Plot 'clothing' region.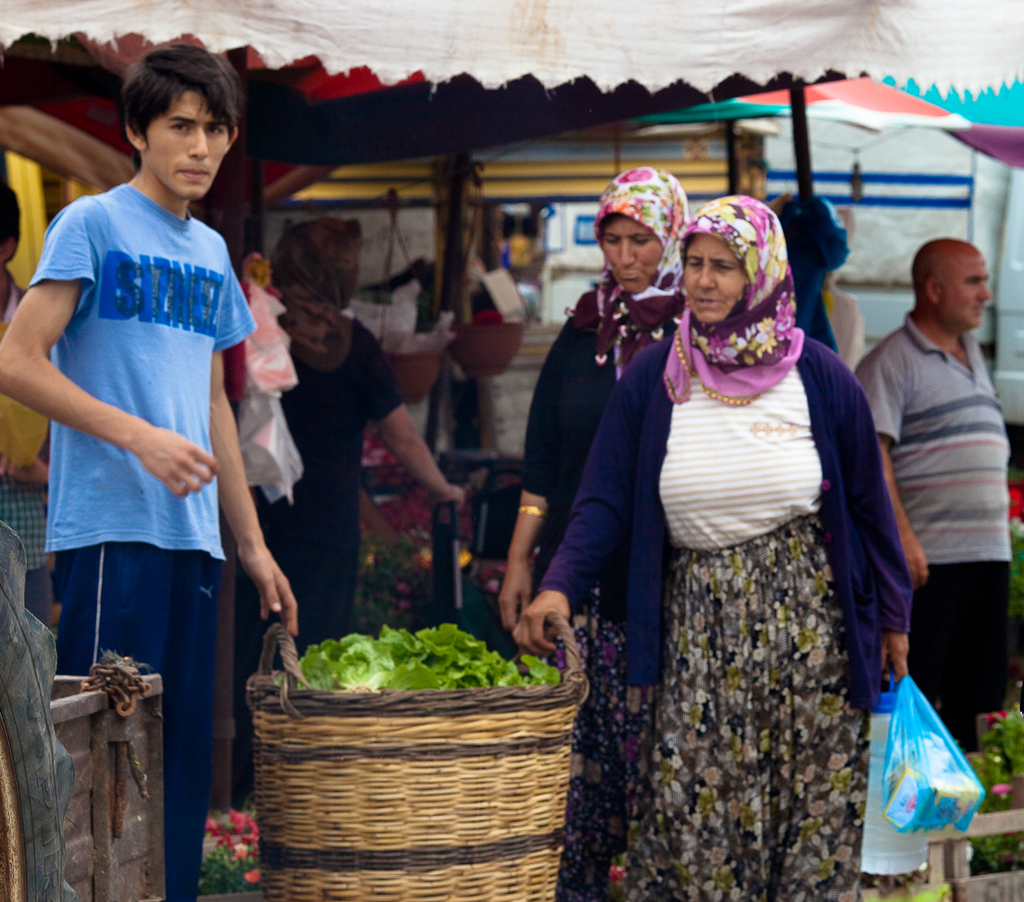
Plotted at (x1=852, y1=308, x2=1005, y2=750).
